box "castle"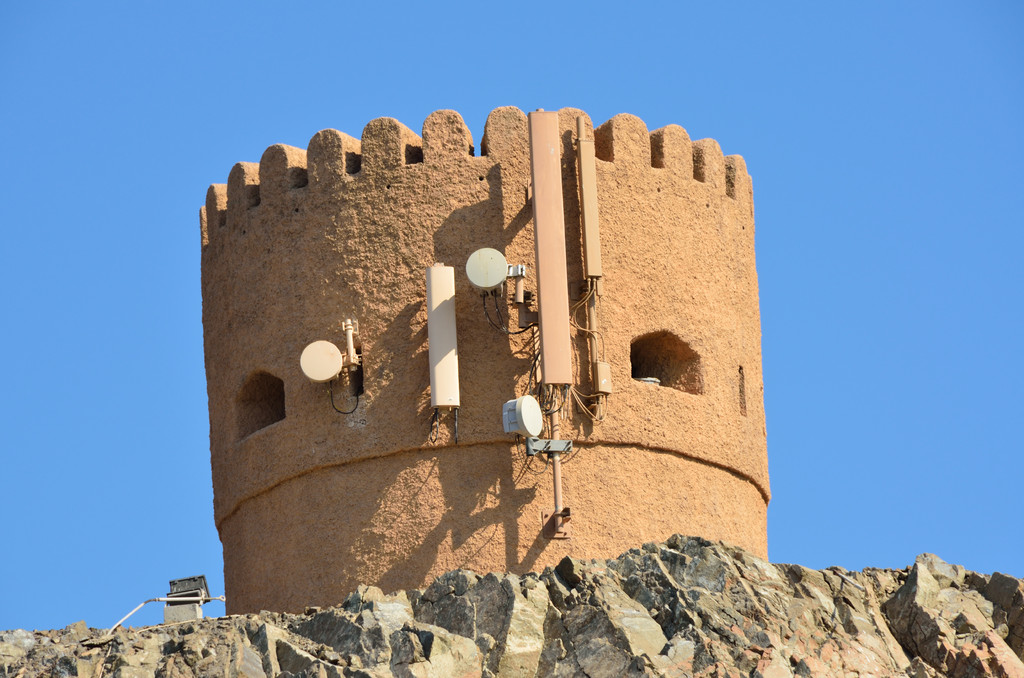
<region>251, 105, 819, 558</region>
